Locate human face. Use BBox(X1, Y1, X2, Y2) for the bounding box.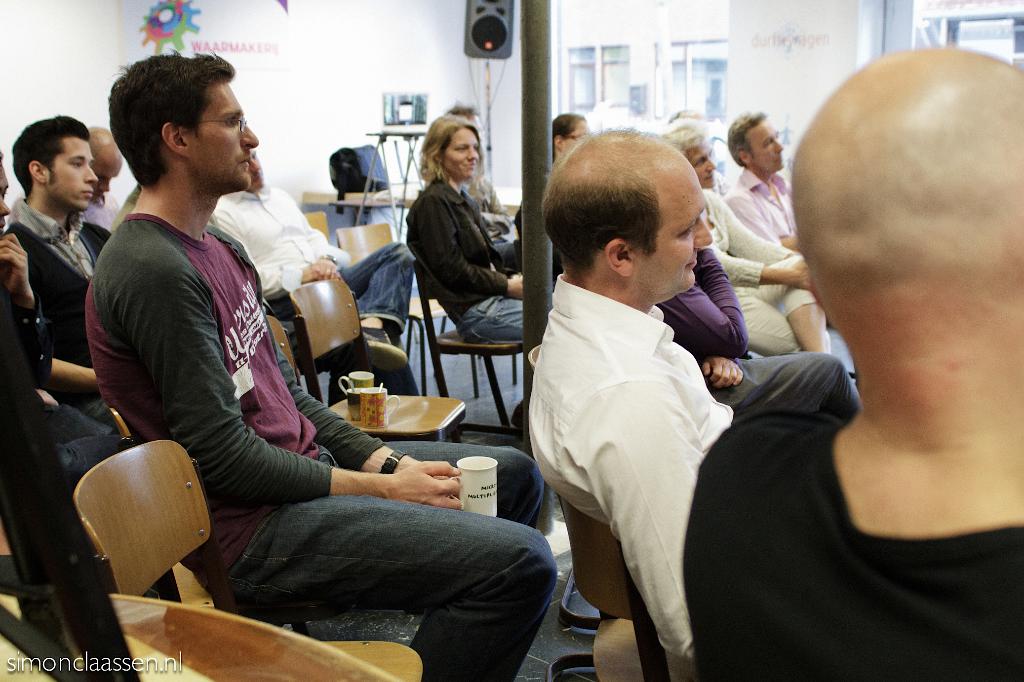
BBox(0, 166, 13, 230).
